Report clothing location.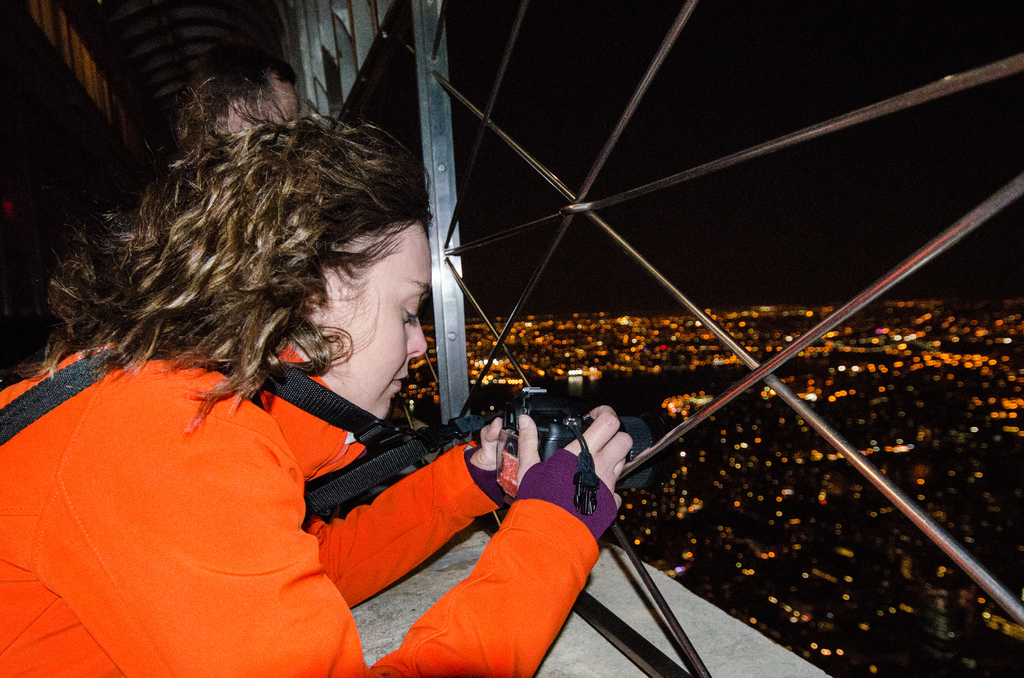
Report: detection(0, 335, 616, 677).
